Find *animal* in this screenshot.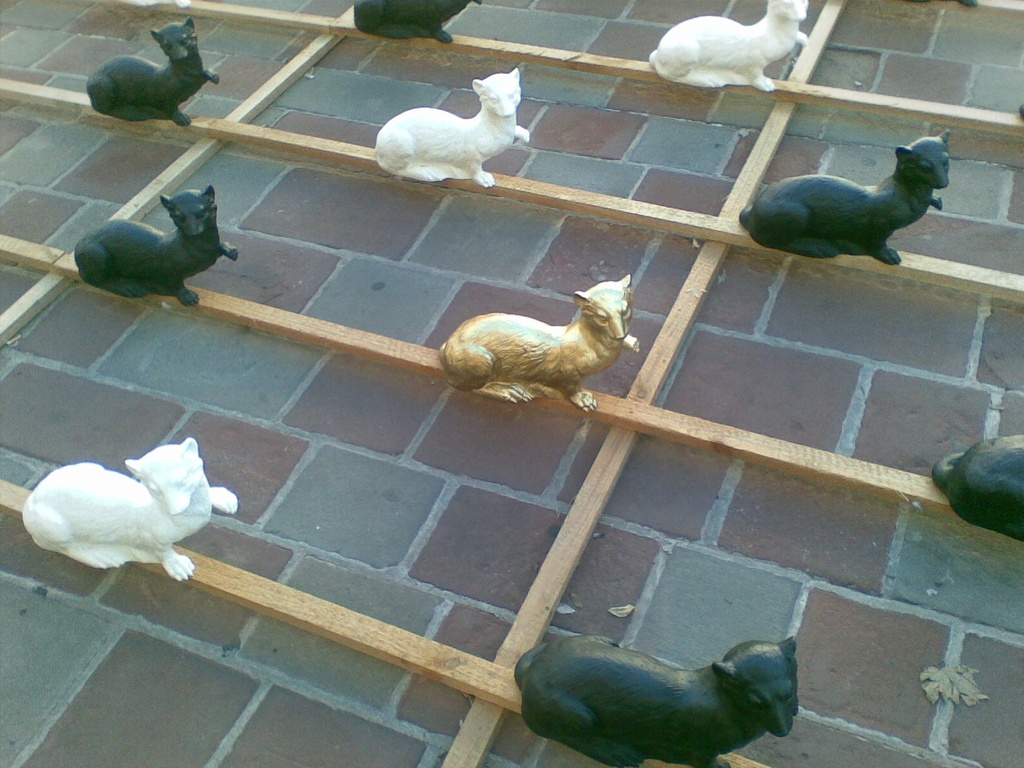
The bounding box for *animal* is [354, 1, 481, 45].
